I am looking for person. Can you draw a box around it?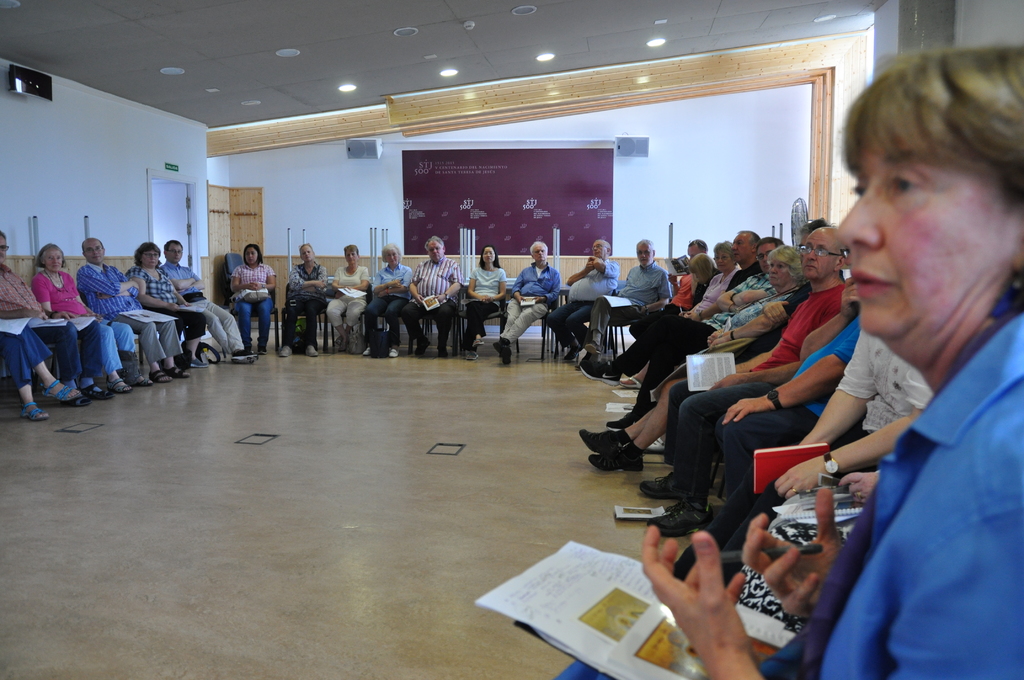
Sure, the bounding box is region(845, 39, 1020, 679).
